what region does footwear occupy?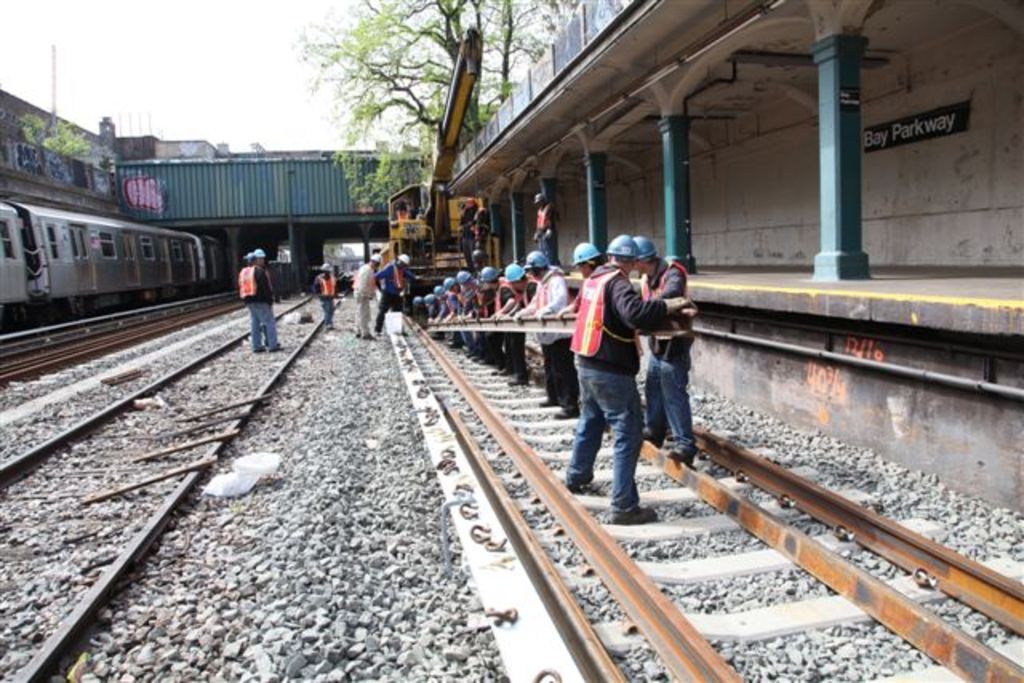
<bbox>541, 397, 554, 408</bbox>.
